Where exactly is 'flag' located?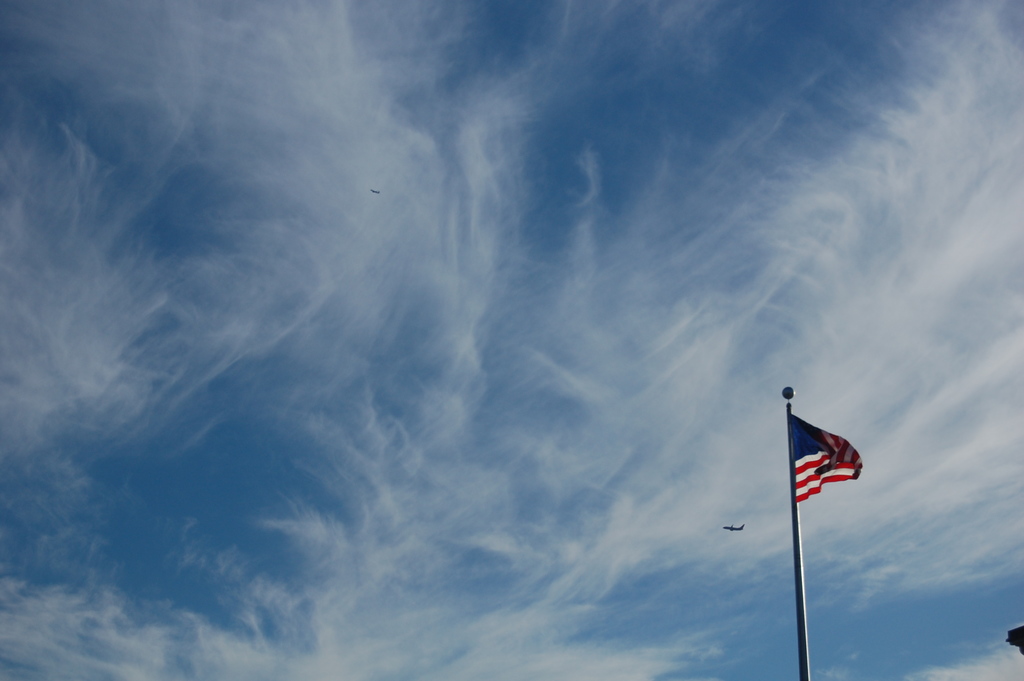
Its bounding box is 790 414 862 507.
